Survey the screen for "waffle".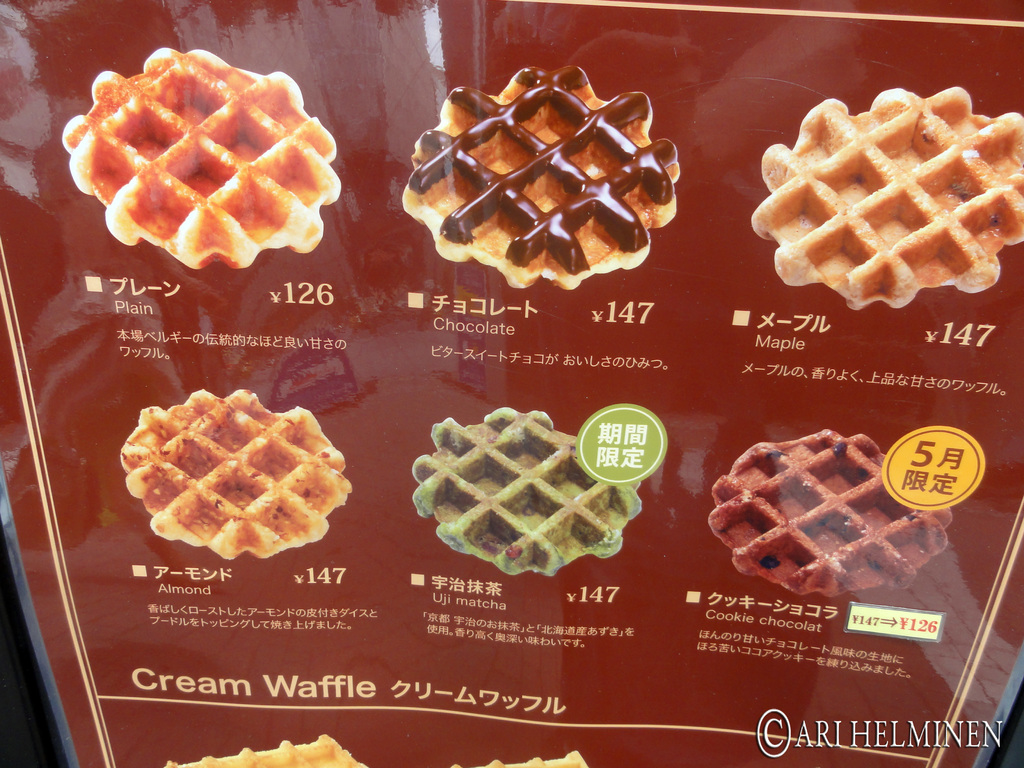
Survey found: select_region(155, 725, 588, 766).
